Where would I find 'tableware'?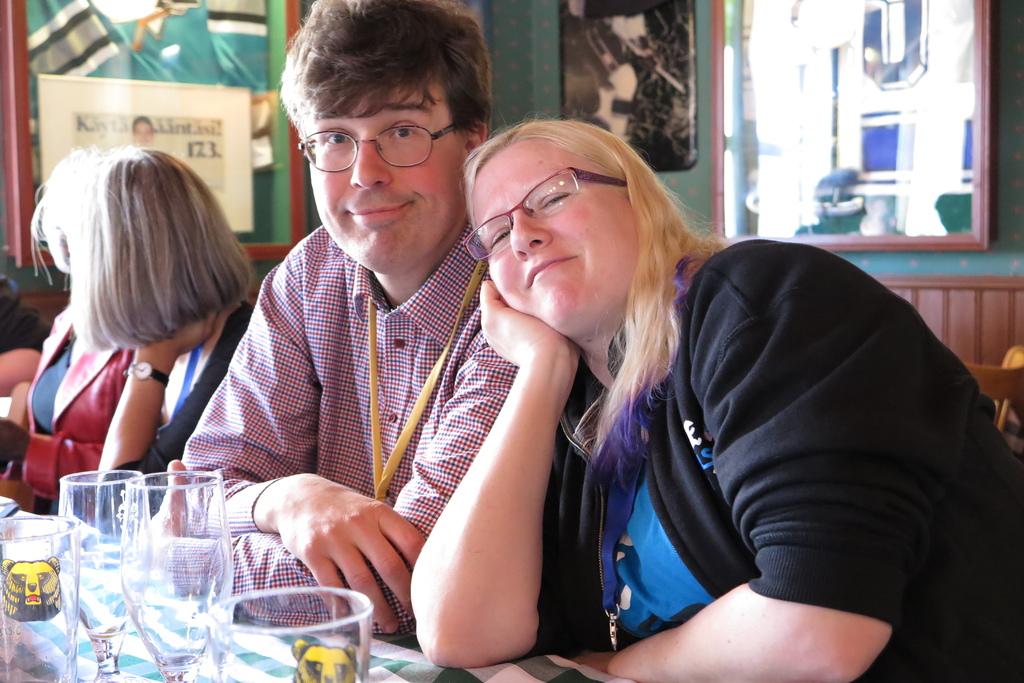
At {"left": 212, "top": 586, "right": 376, "bottom": 682}.
